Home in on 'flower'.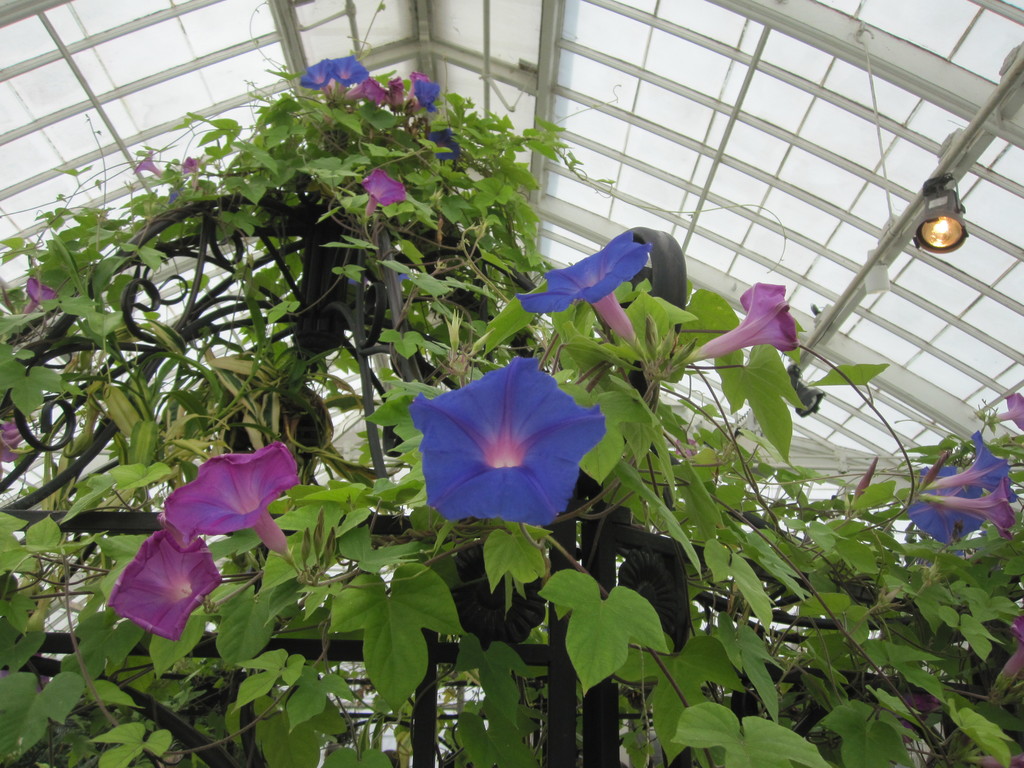
Homed in at box(977, 394, 1023, 436).
